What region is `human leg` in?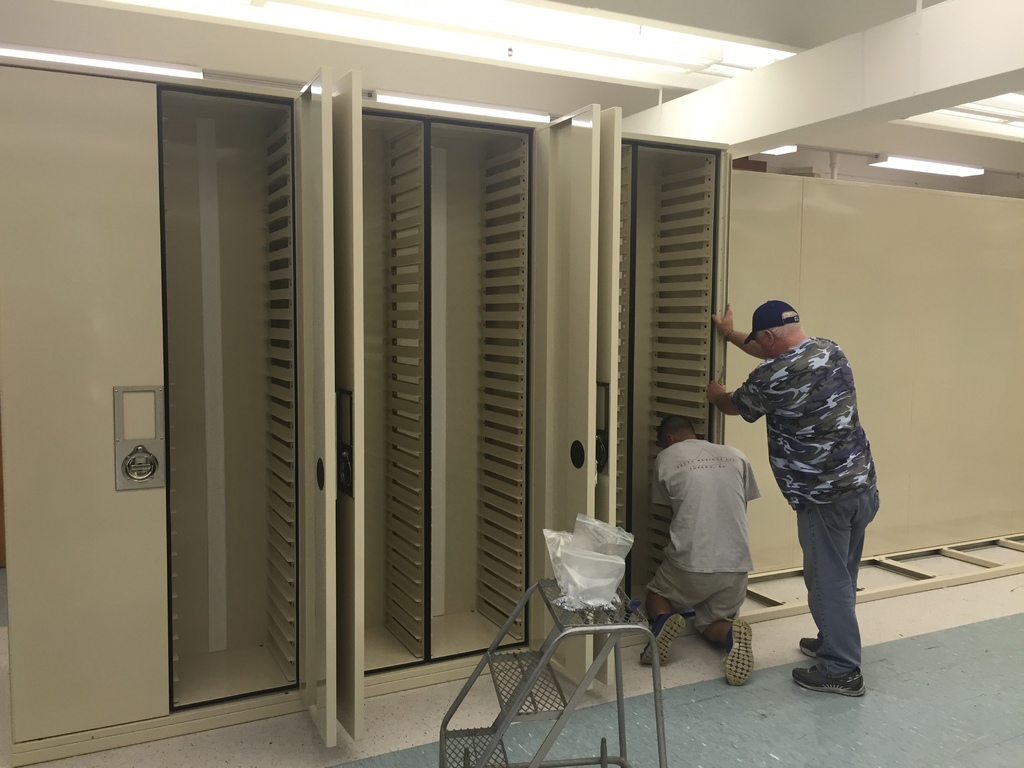
detection(798, 491, 875, 659).
